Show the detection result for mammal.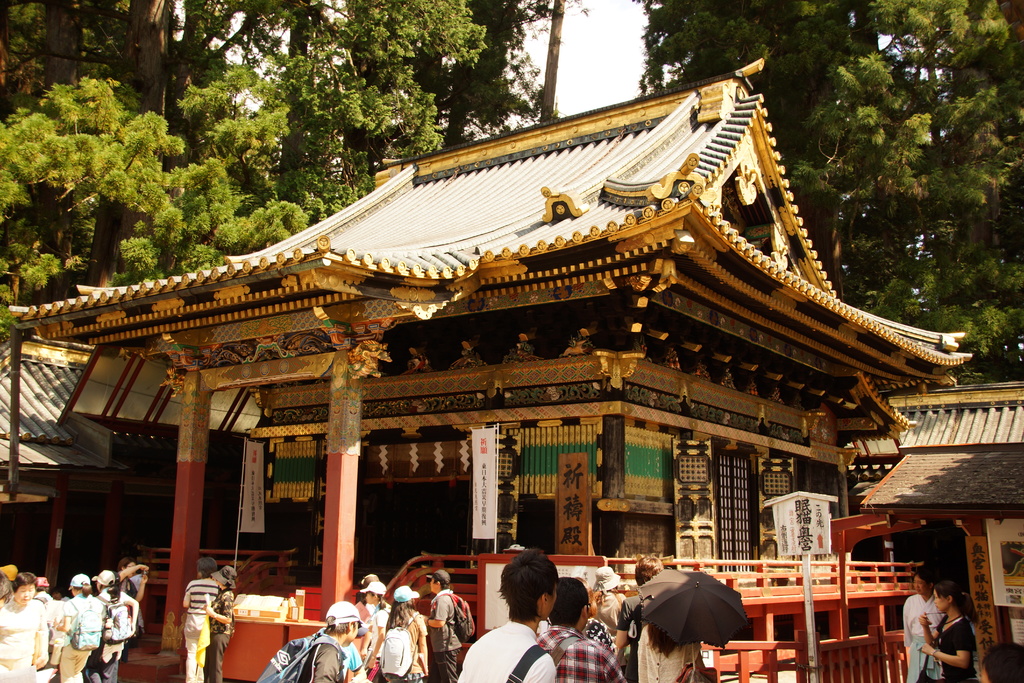
rect(921, 577, 980, 682).
